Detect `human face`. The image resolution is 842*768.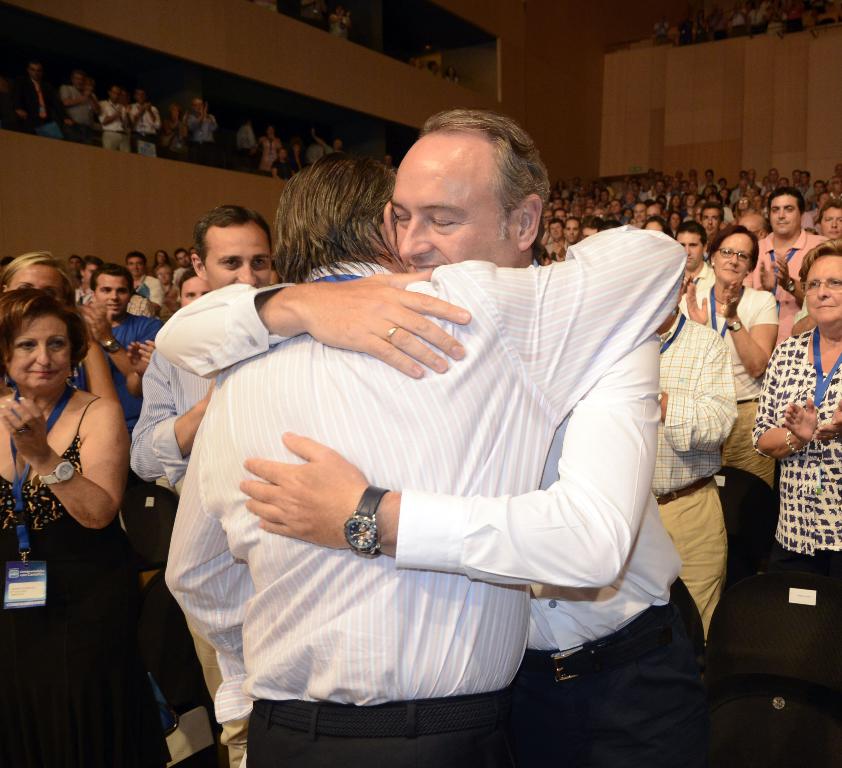
815,207,841,239.
